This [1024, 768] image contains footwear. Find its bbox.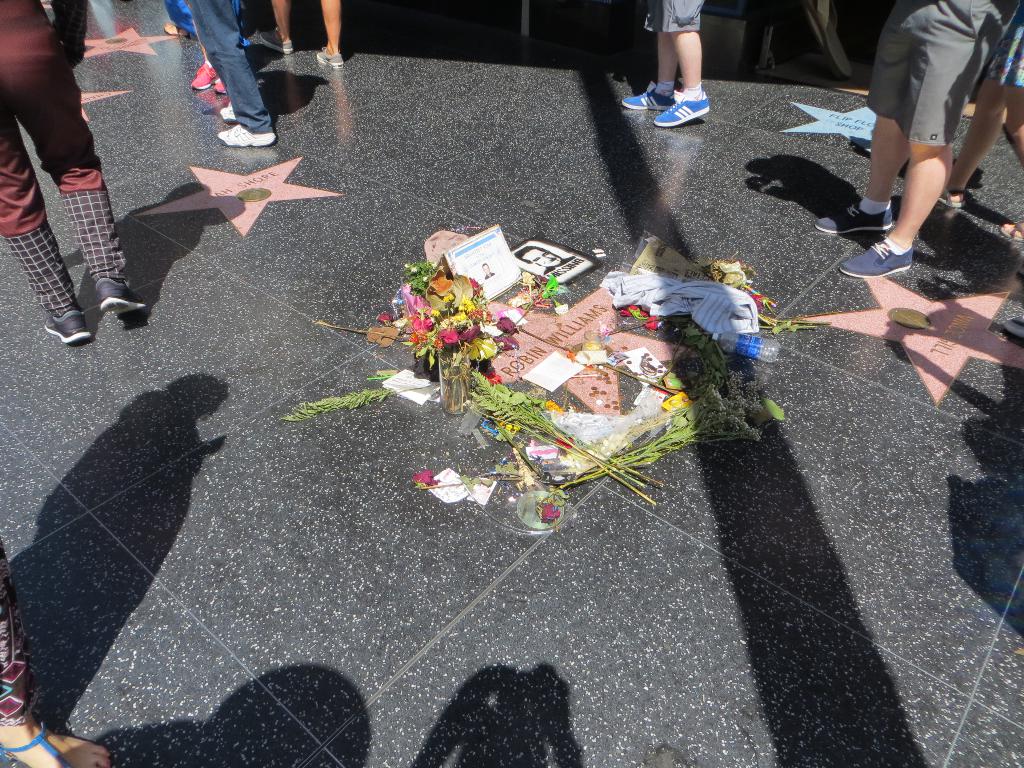
41 311 92 344.
